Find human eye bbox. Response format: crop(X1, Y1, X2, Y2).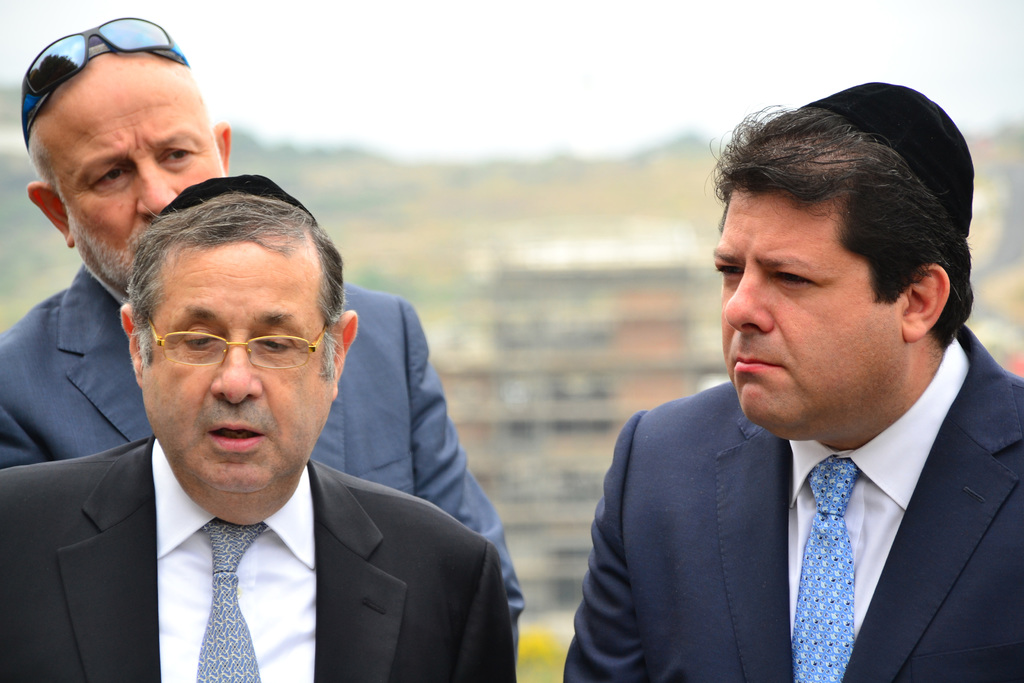
crop(769, 268, 818, 294).
